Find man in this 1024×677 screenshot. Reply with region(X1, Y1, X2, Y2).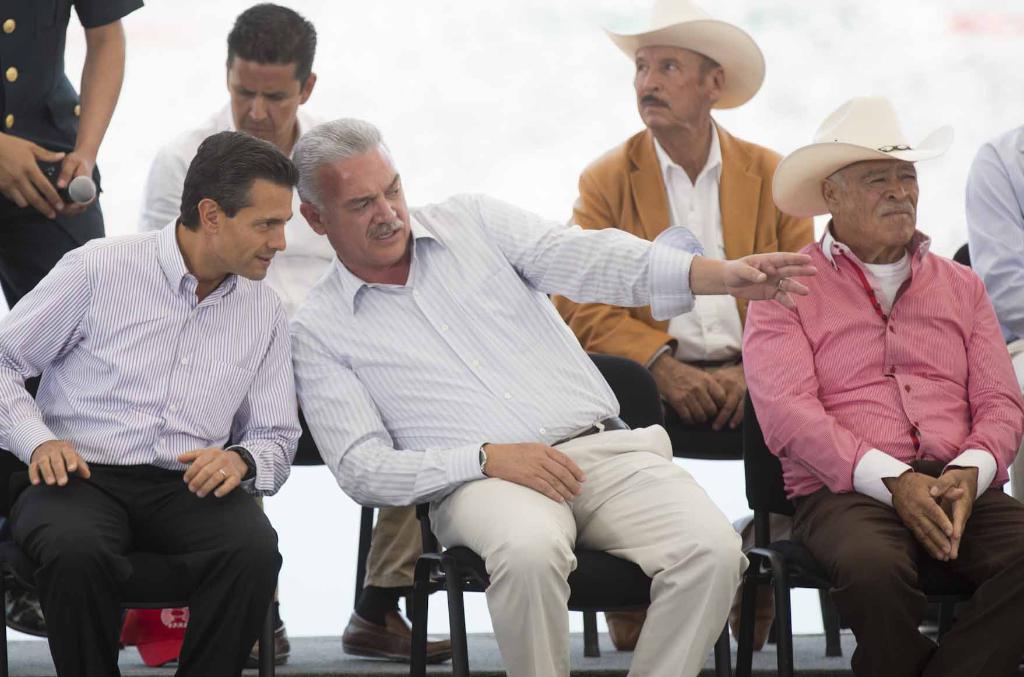
region(540, 0, 835, 653).
